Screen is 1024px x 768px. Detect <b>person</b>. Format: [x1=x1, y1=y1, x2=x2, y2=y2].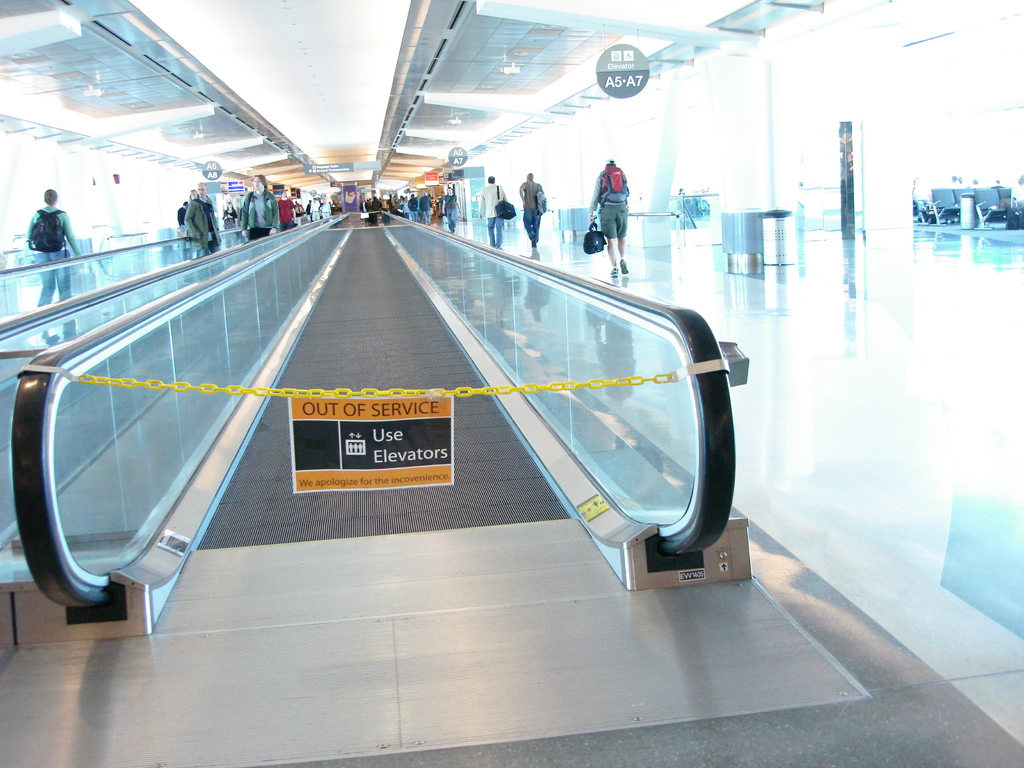
[x1=317, y1=196, x2=332, y2=218].
